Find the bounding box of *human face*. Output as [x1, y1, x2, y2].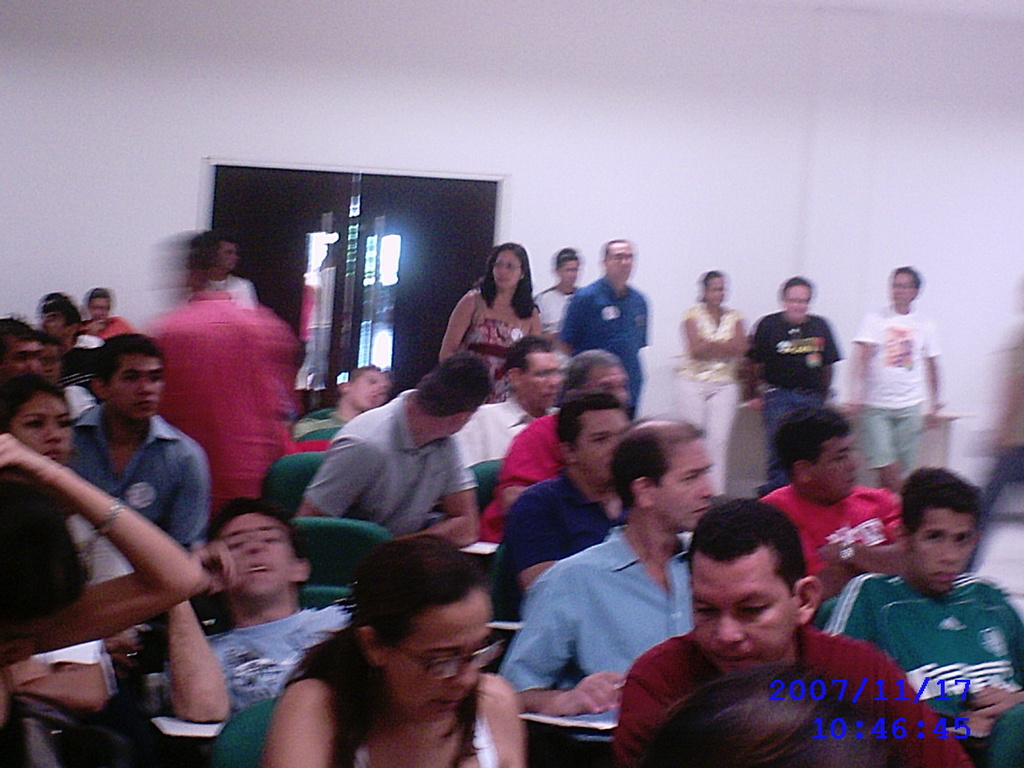
[572, 408, 630, 481].
